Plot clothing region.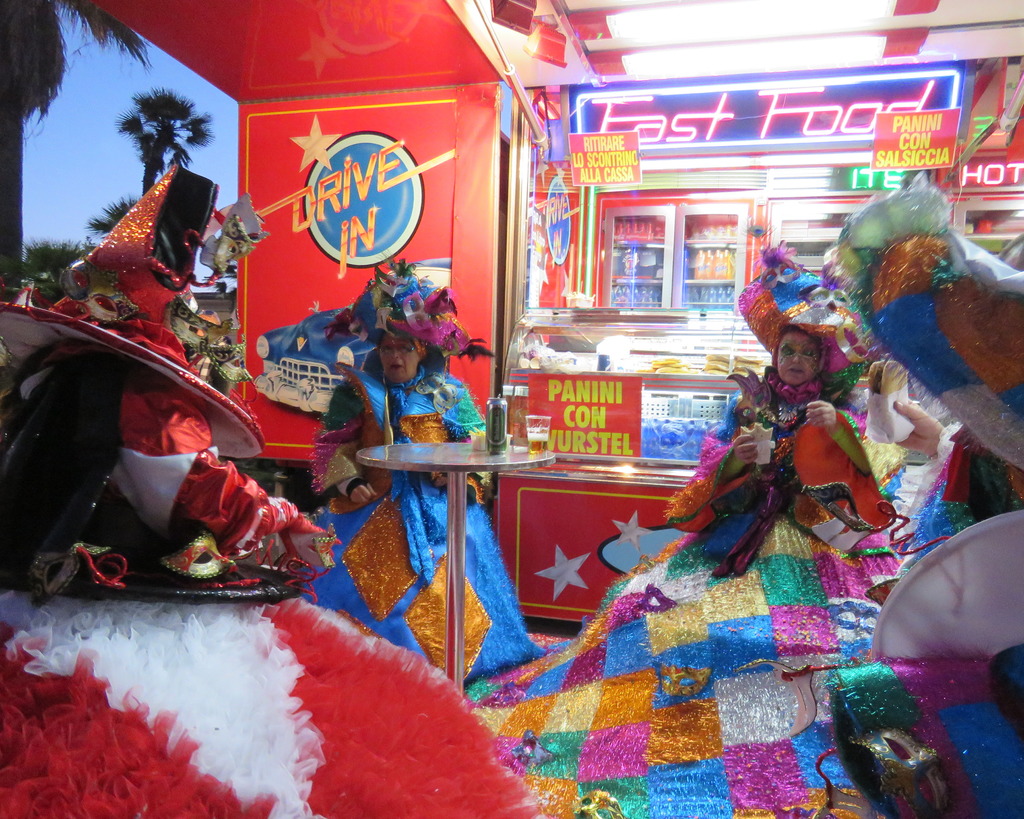
Plotted at 3,597,570,818.
